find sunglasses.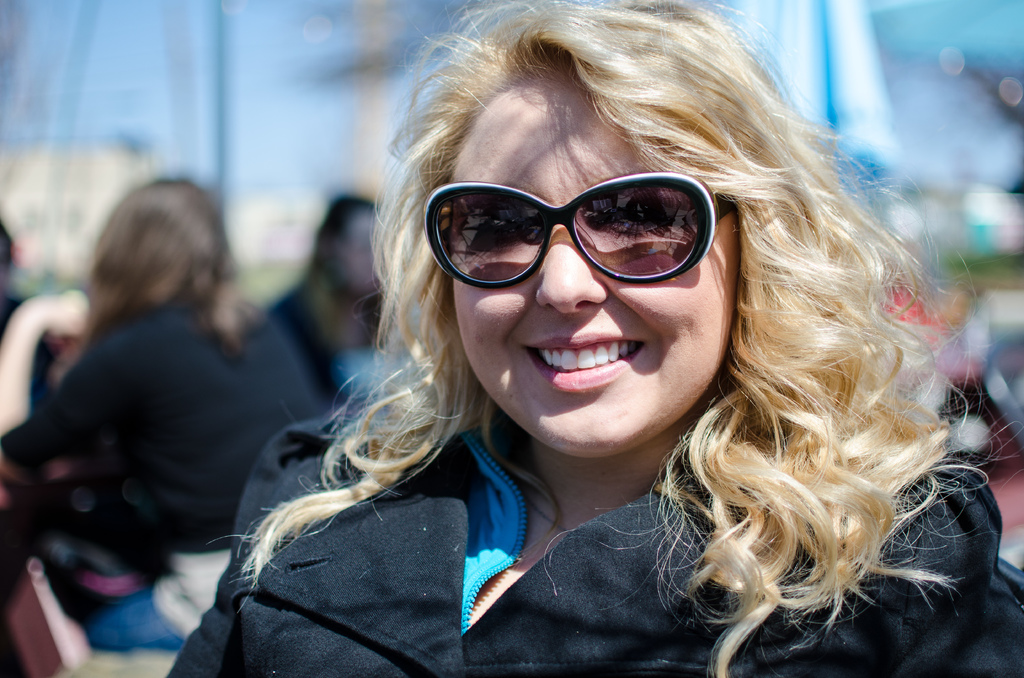
left=420, top=170, right=732, bottom=289.
